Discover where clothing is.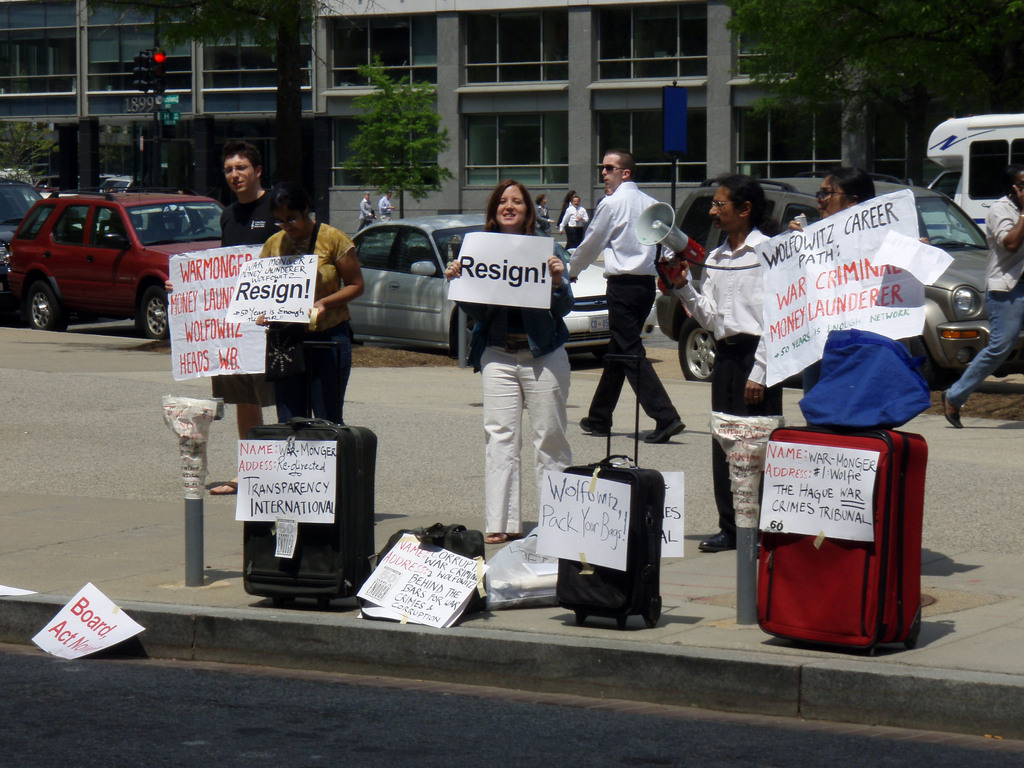
Discovered at <box>458,232,568,539</box>.
